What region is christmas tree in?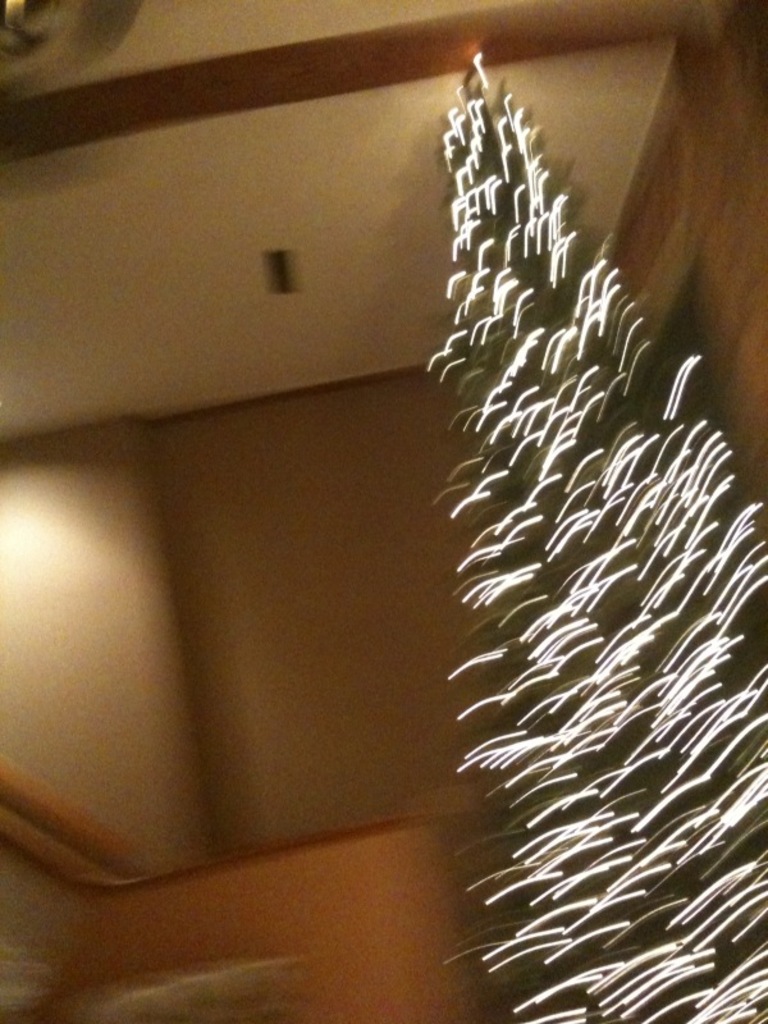
<bbox>424, 19, 767, 1023</bbox>.
